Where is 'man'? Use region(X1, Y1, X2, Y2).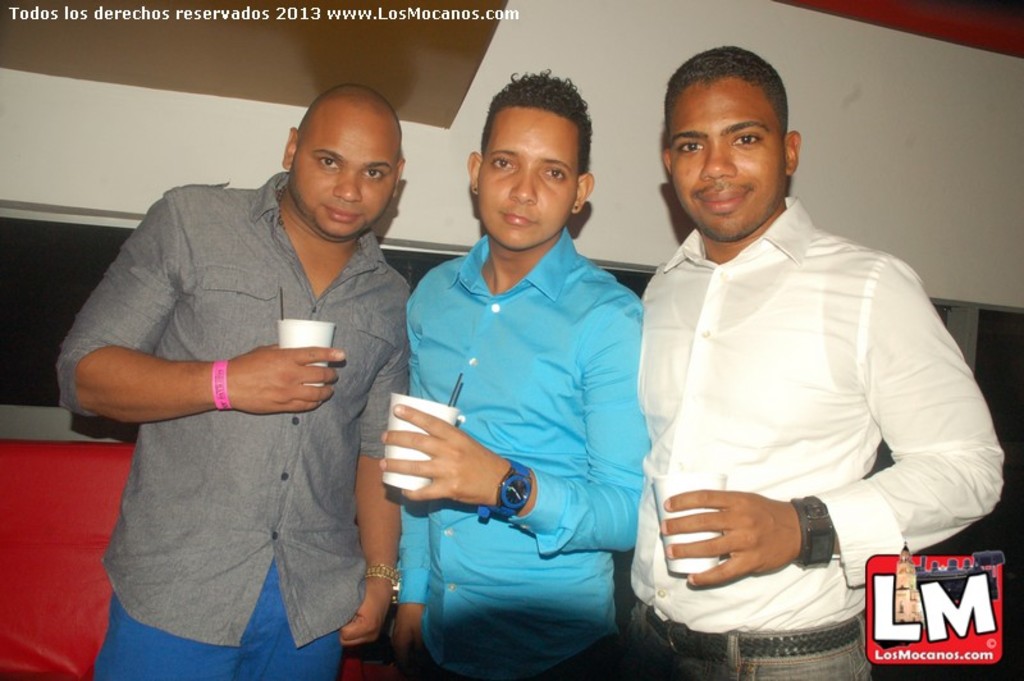
region(605, 24, 975, 669).
